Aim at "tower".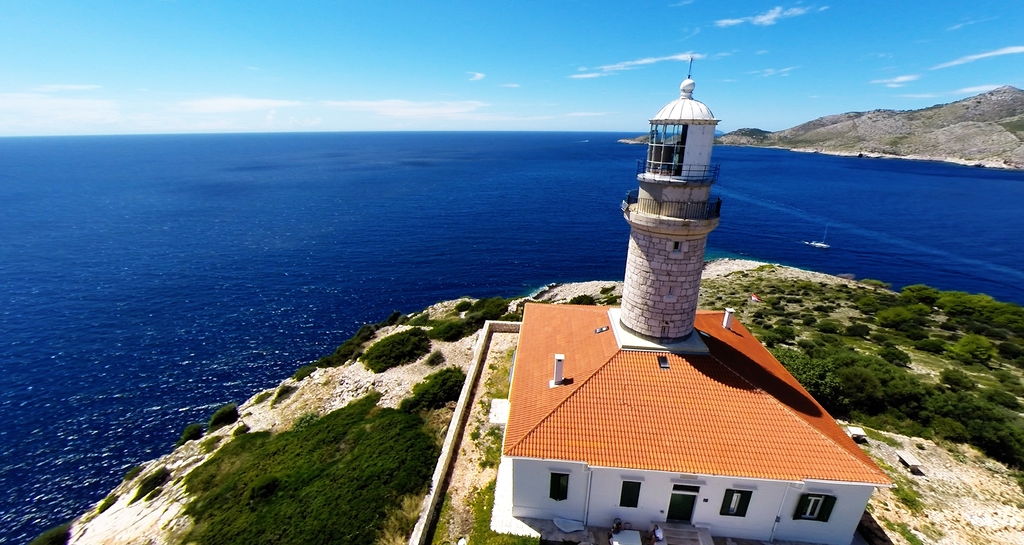
Aimed at bbox=[500, 58, 893, 544].
